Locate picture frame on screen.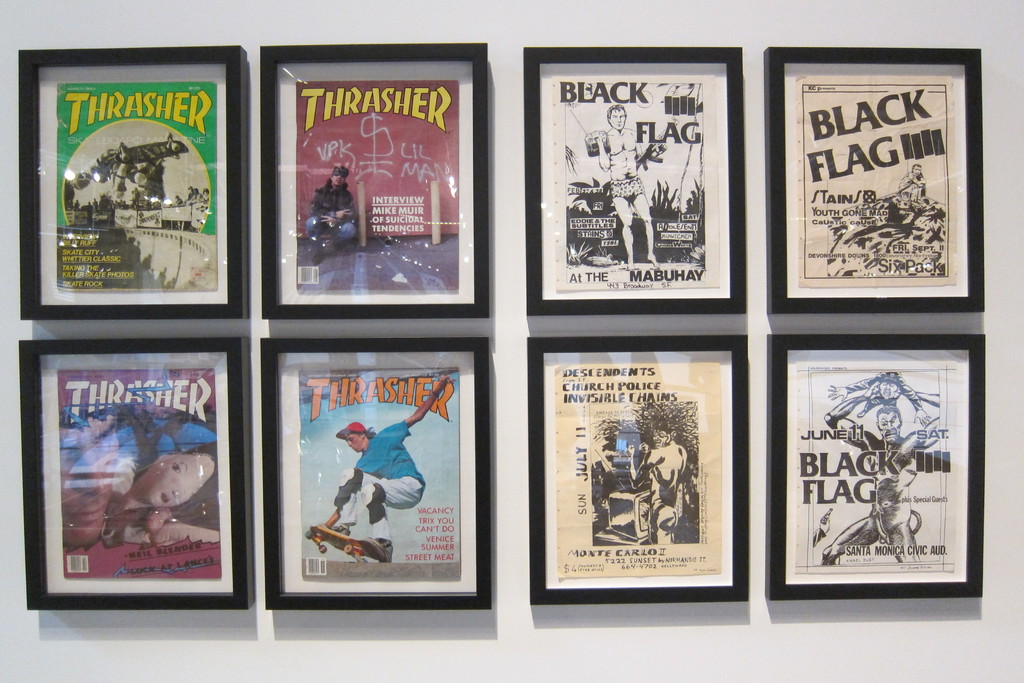
On screen at BBox(522, 49, 746, 318).
